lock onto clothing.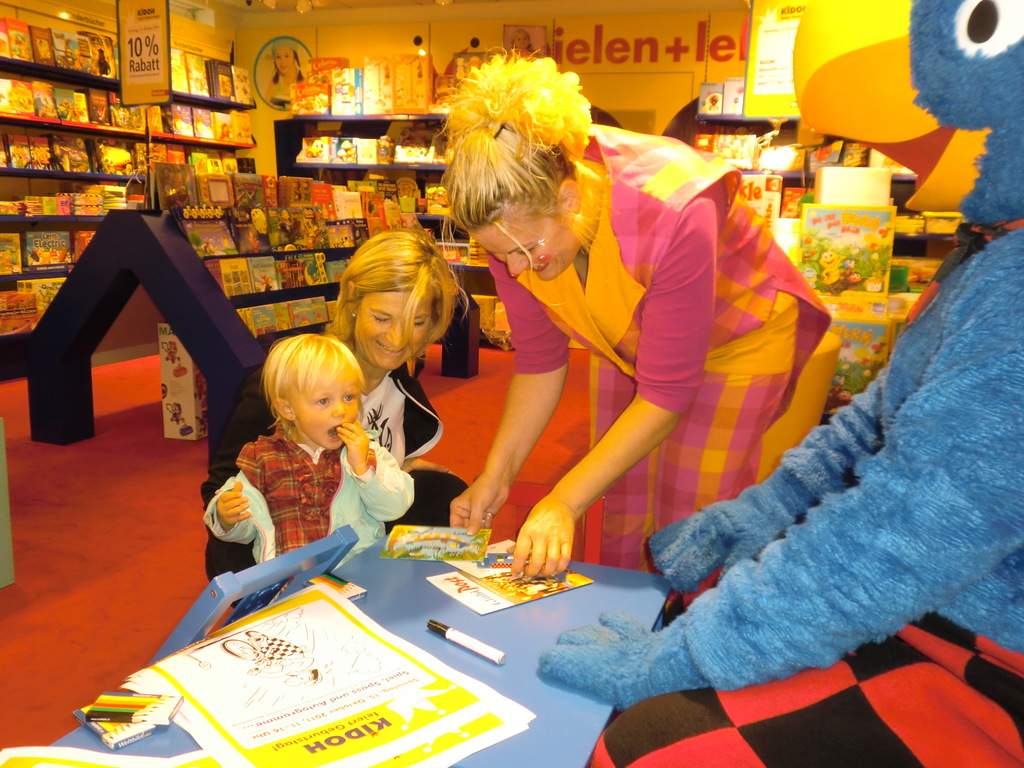
Locked: [644,222,1023,698].
